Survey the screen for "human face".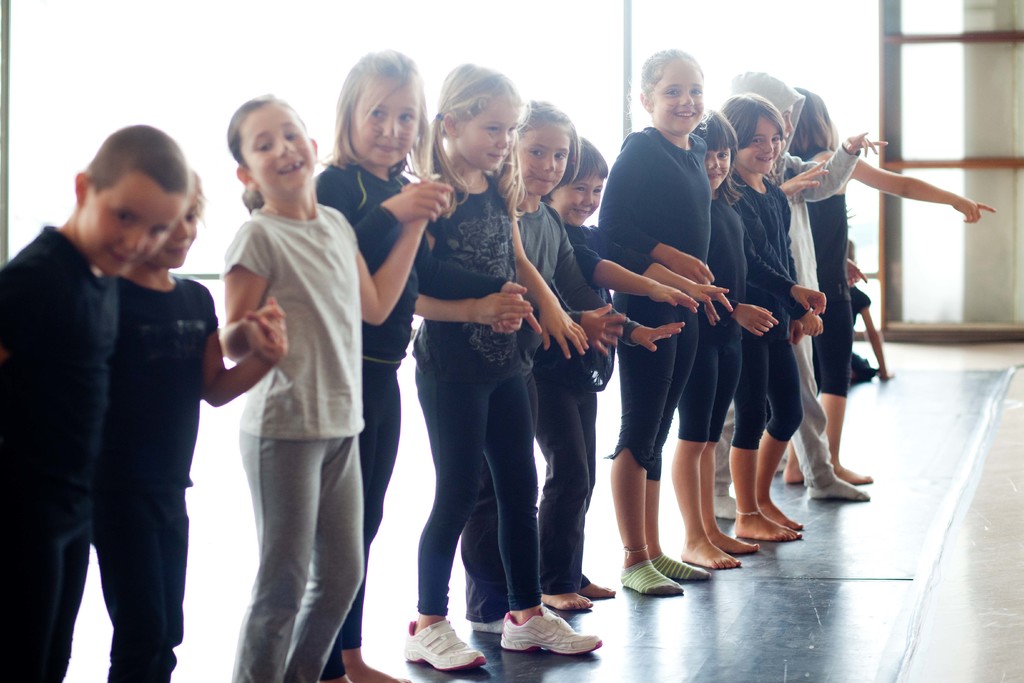
Survey found: bbox=(238, 106, 321, 201).
